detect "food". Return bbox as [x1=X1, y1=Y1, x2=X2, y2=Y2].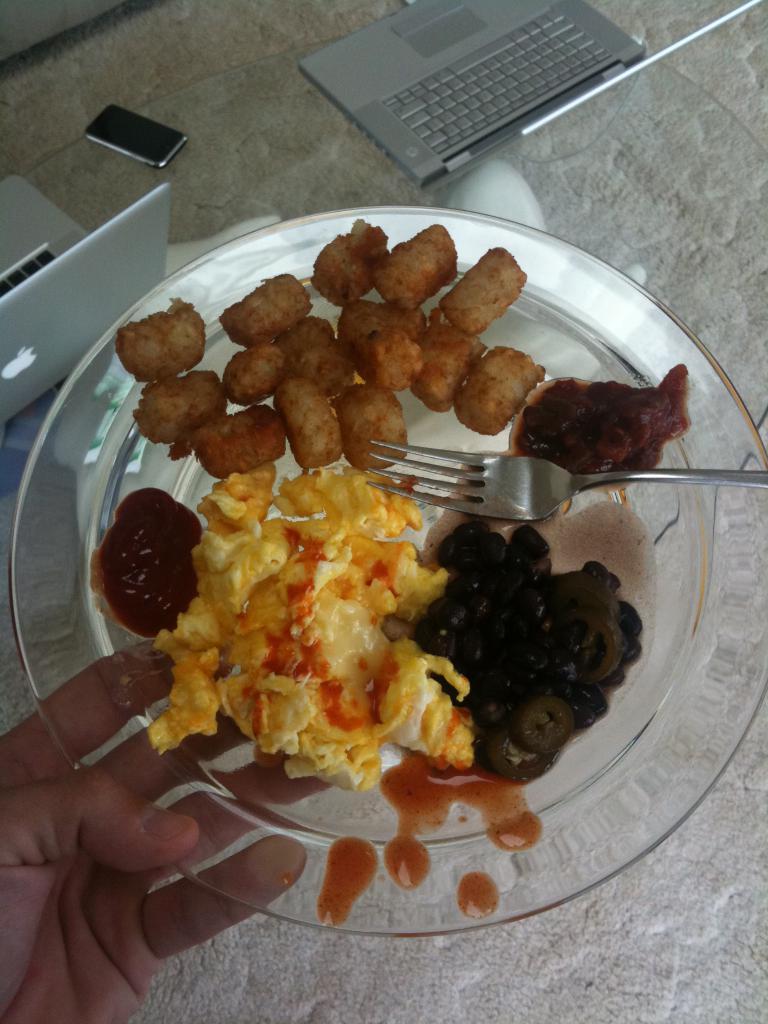
[x1=223, y1=343, x2=285, y2=401].
